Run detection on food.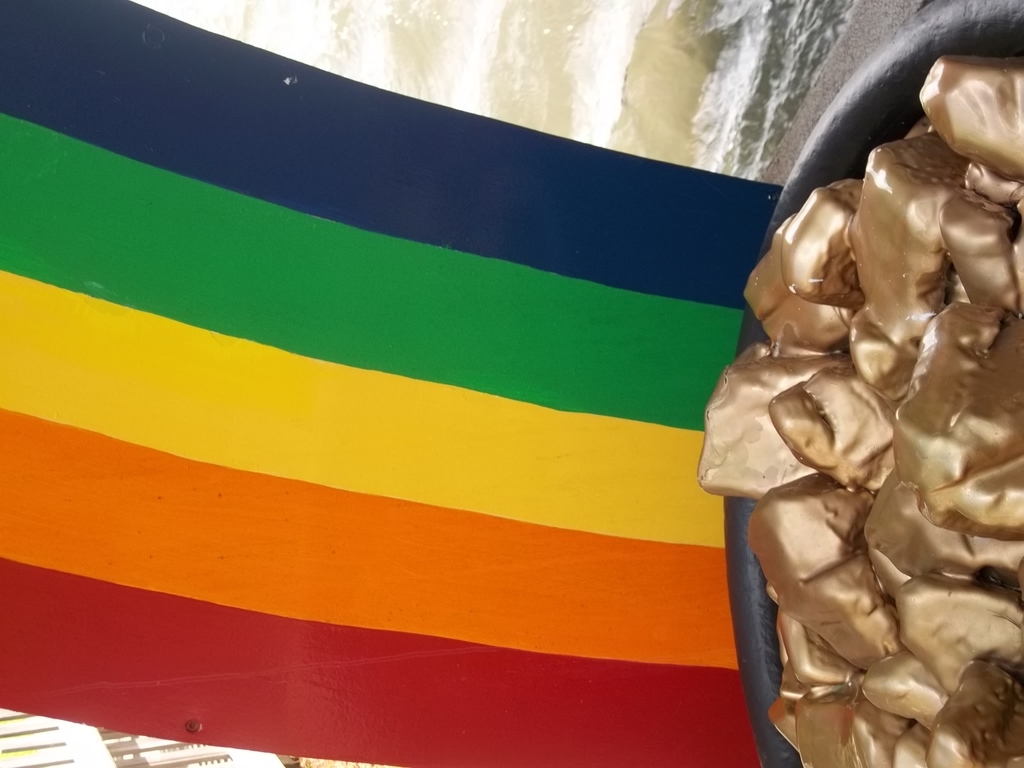
Result: <bbox>721, 120, 1021, 718</bbox>.
